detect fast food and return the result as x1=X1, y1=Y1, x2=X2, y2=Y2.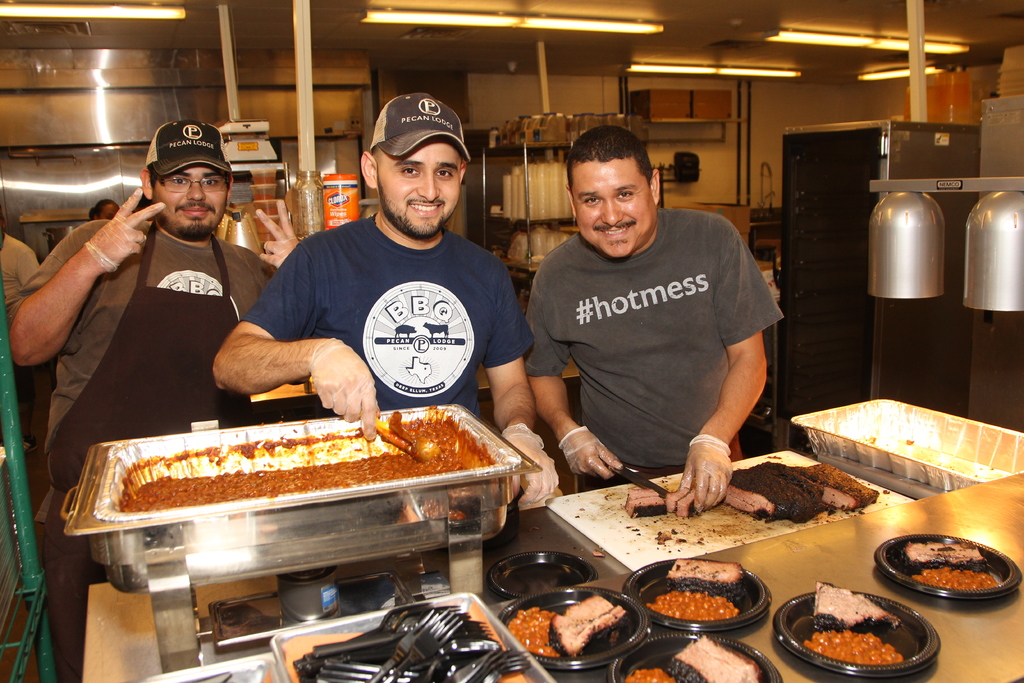
x1=814, y1=570, x2=895, y2=629.
